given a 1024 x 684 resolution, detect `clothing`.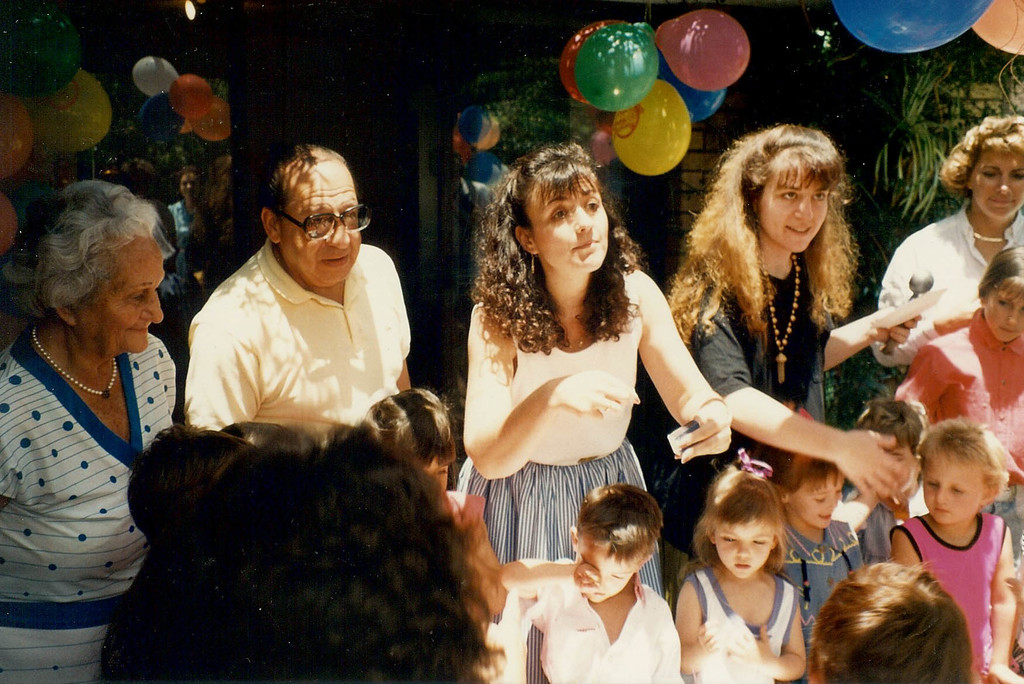
left=165, top=197, right=200, bottom=307.
